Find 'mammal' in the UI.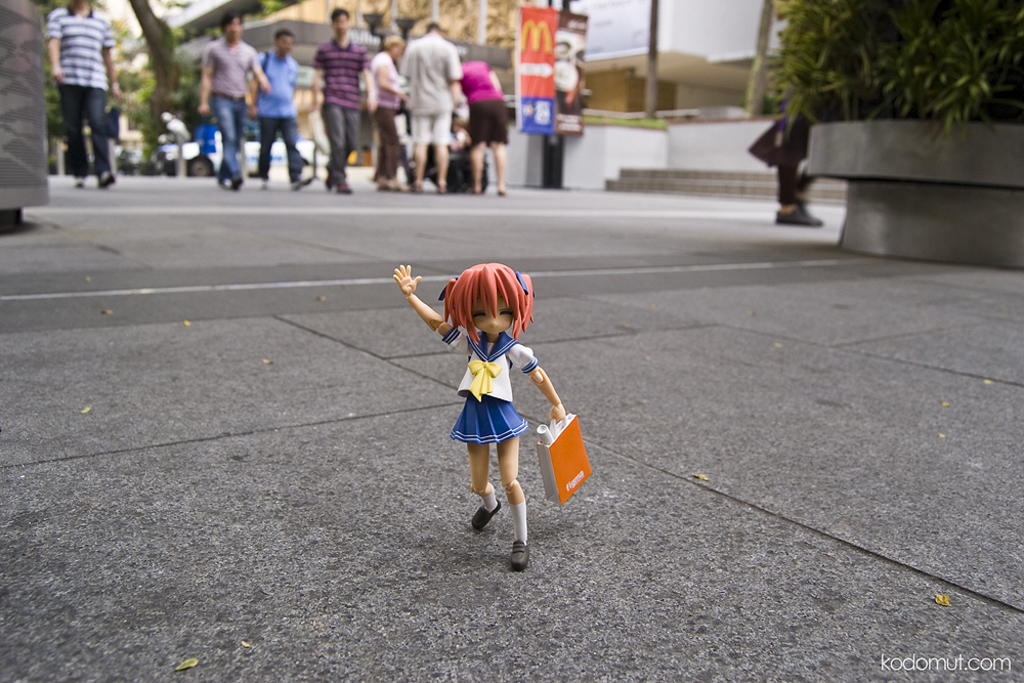
UI element at 773:60:821:227.
